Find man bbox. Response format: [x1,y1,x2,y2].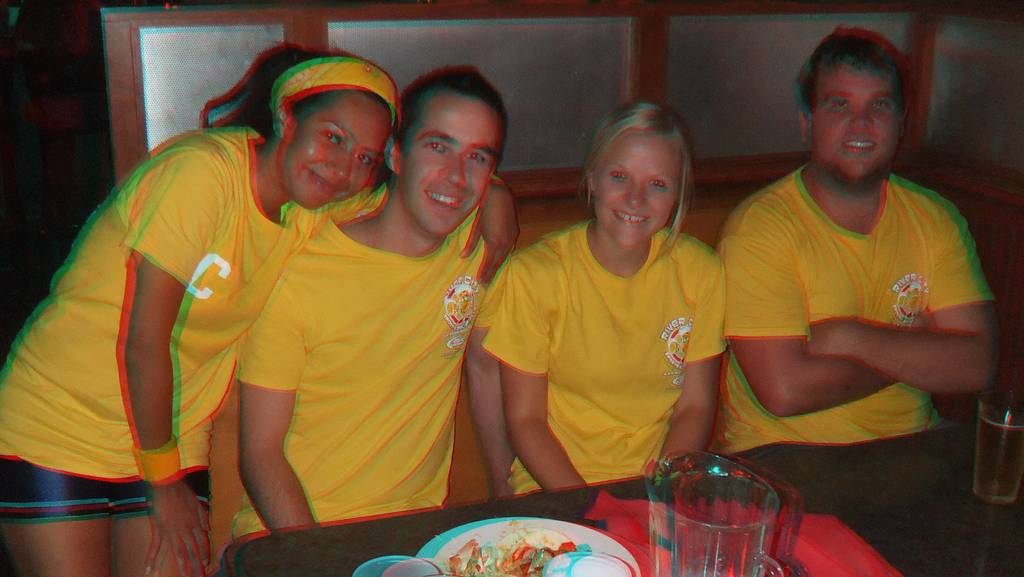
[705,28,1004,477].
